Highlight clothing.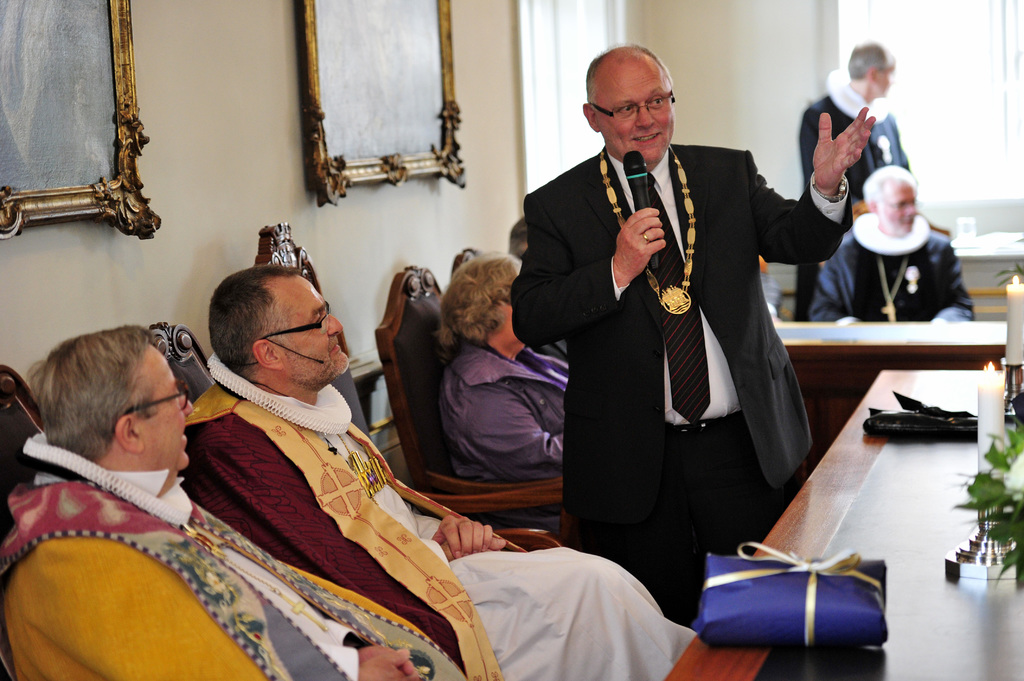
Highlighted region: 796/67/913/313.
